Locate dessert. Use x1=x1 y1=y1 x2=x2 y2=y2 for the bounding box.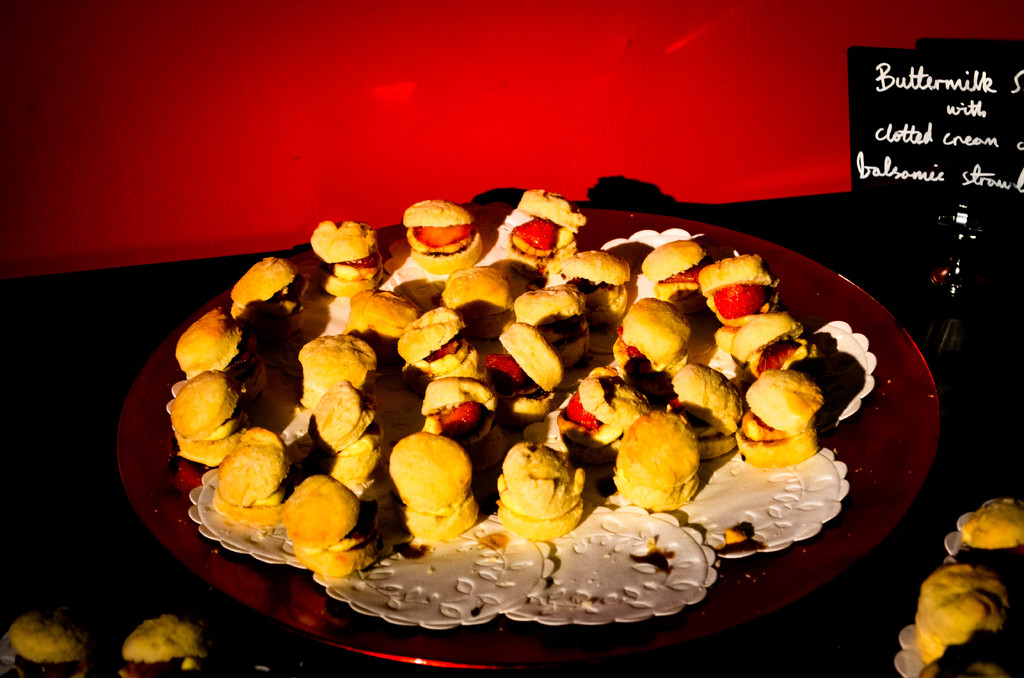
x1=348 y1=289 x2=416 y2=348.
